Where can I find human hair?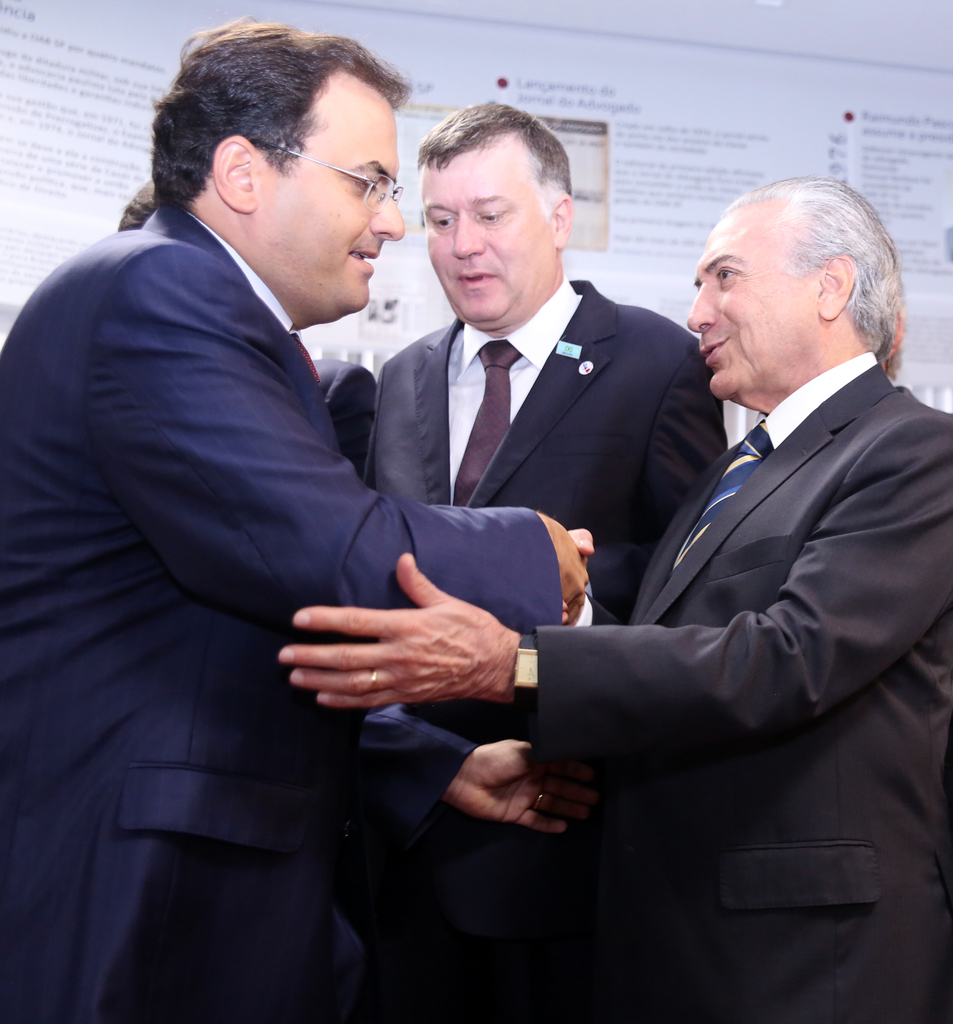
You can find it at (742,186,902,374).
